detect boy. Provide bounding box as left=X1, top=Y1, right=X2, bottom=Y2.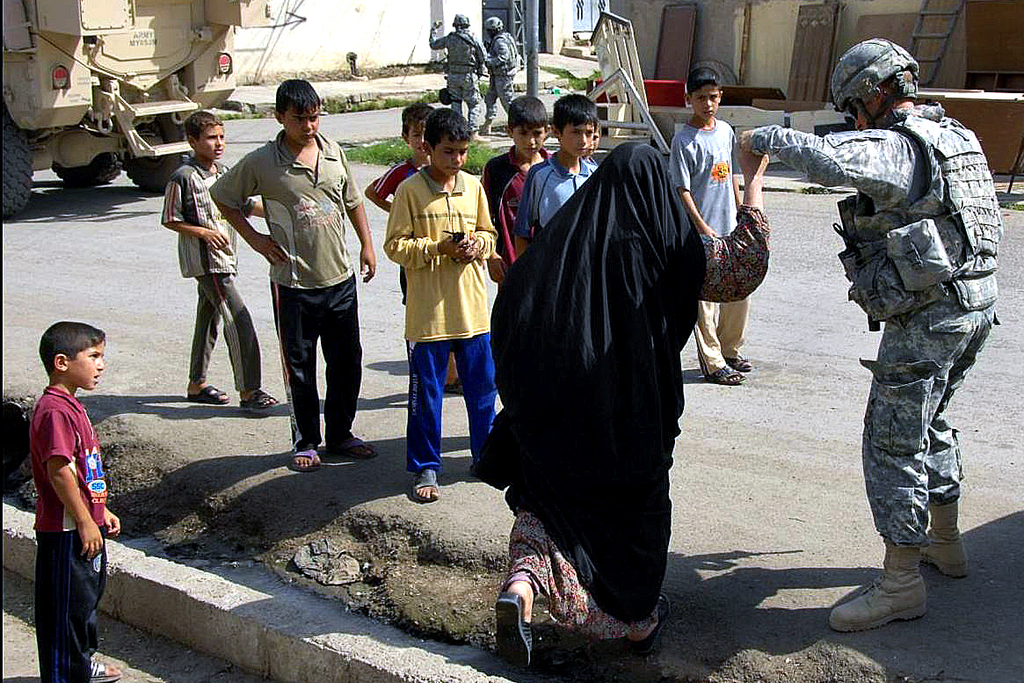
left=148, top=105, right=292, bottom=421.
